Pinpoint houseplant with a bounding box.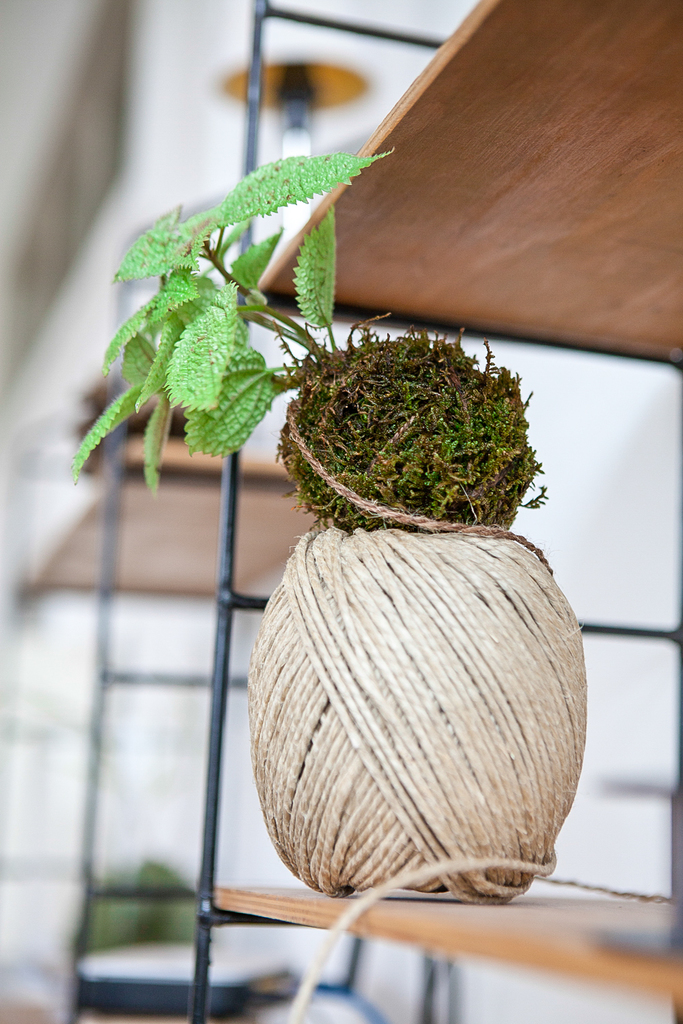
crop(79, 141, 567, 901).
